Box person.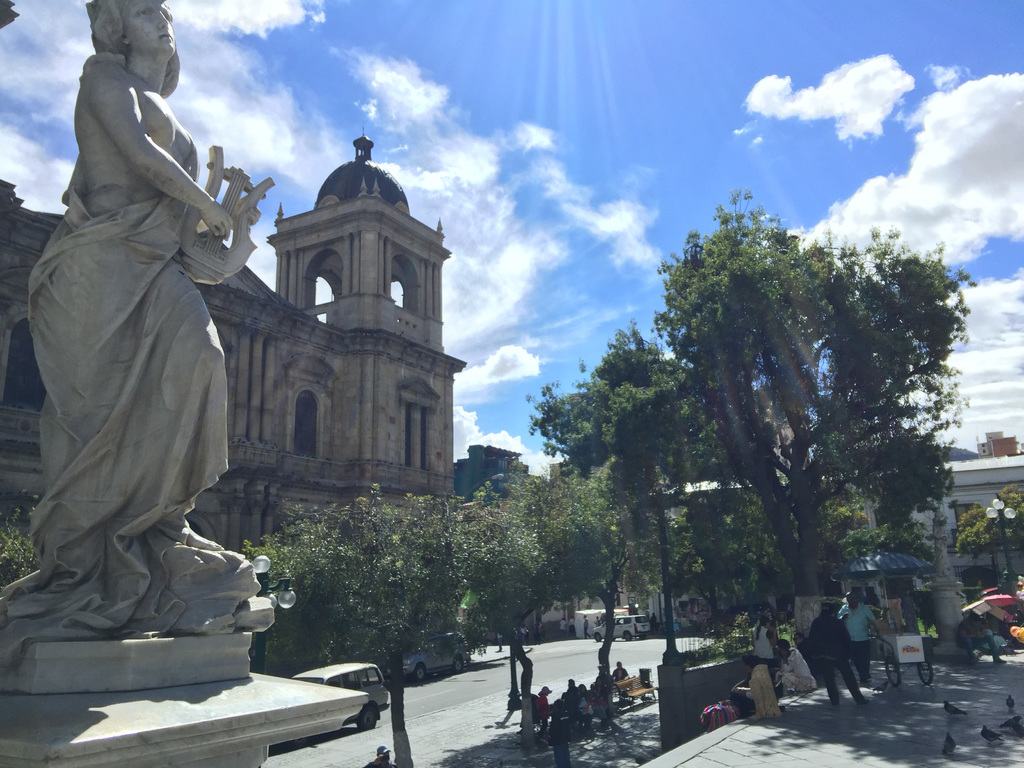
box(573, 684, 596, 726).
